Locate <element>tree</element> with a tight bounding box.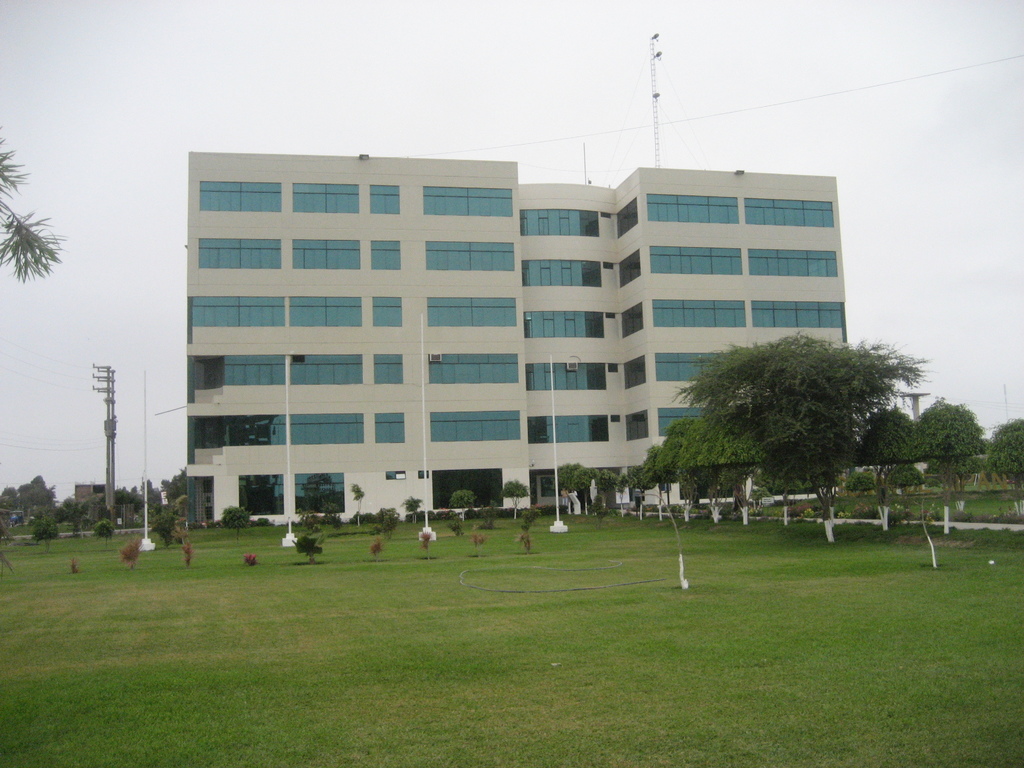
bbox=[292, 538, 322, 561].
